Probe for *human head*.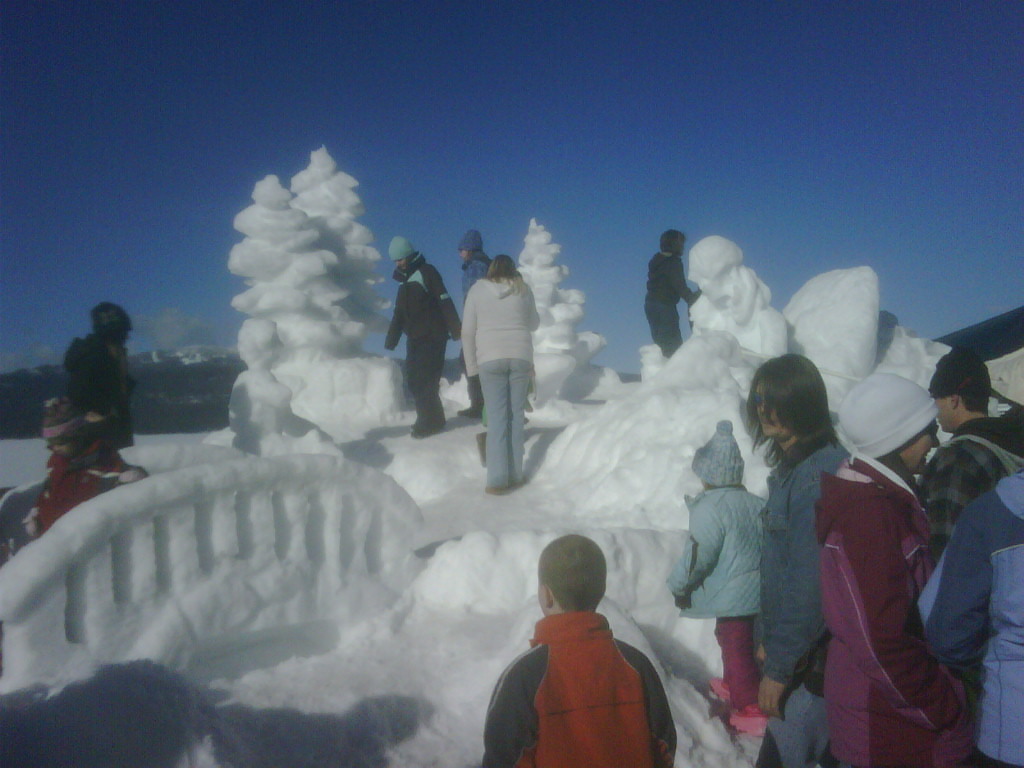
Probe result: bbox=(95, 299, 136, 345).
